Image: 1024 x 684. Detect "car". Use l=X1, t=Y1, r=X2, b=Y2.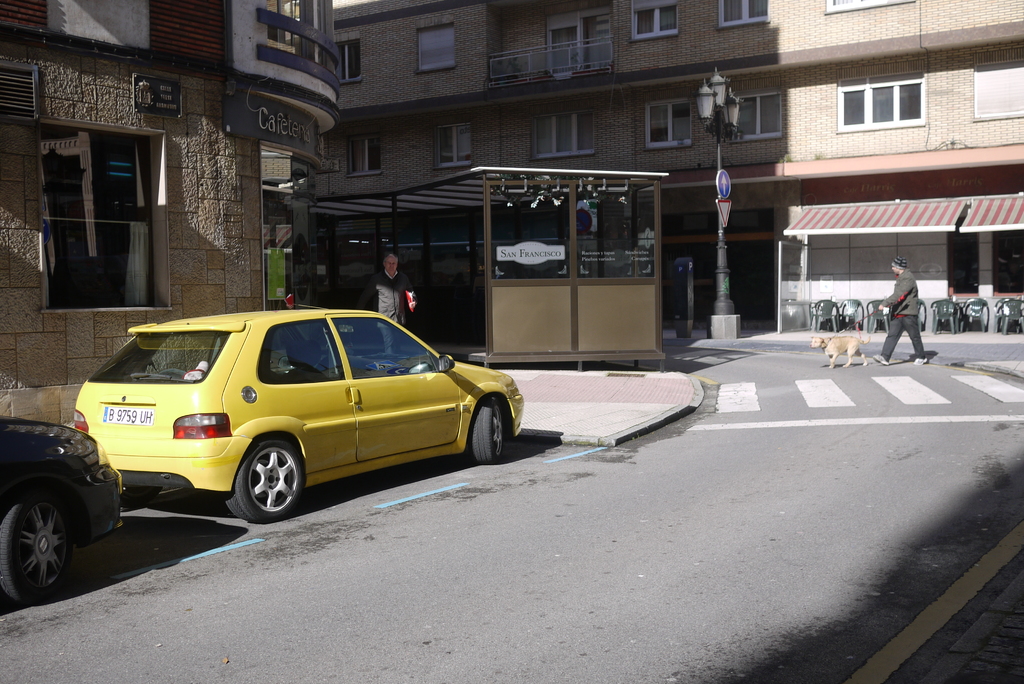
l=63, t=303, r=521, b=539.
